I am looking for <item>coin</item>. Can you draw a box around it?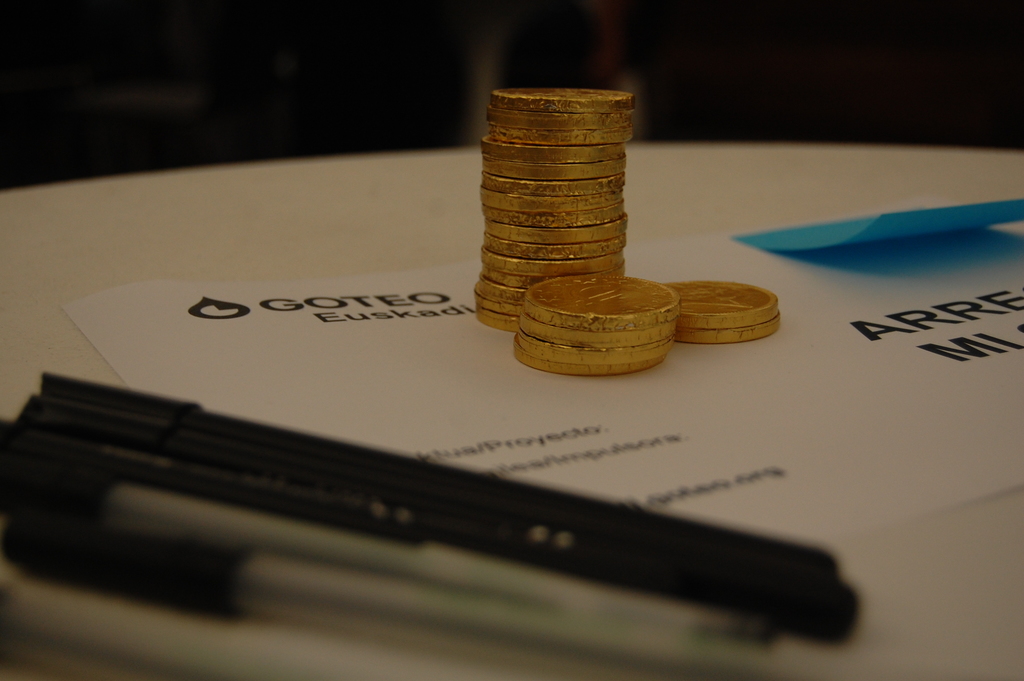
Sure, the bounding box is x1=485 y1=126 x2=635 y2=144.
